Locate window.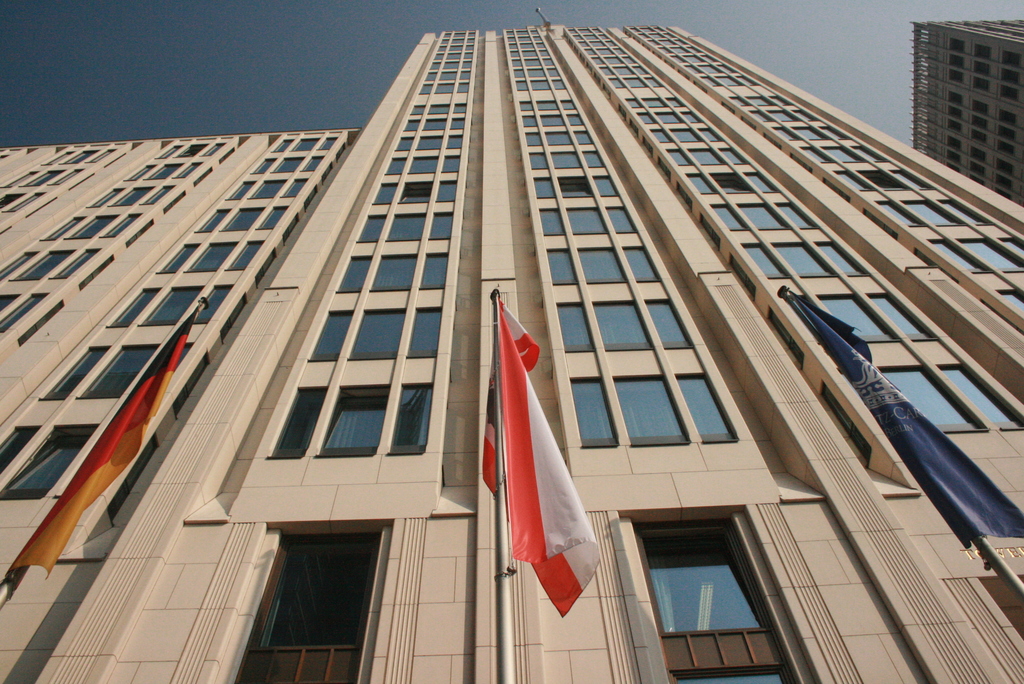
Bounding box: 999, 287, 1023, 317.
